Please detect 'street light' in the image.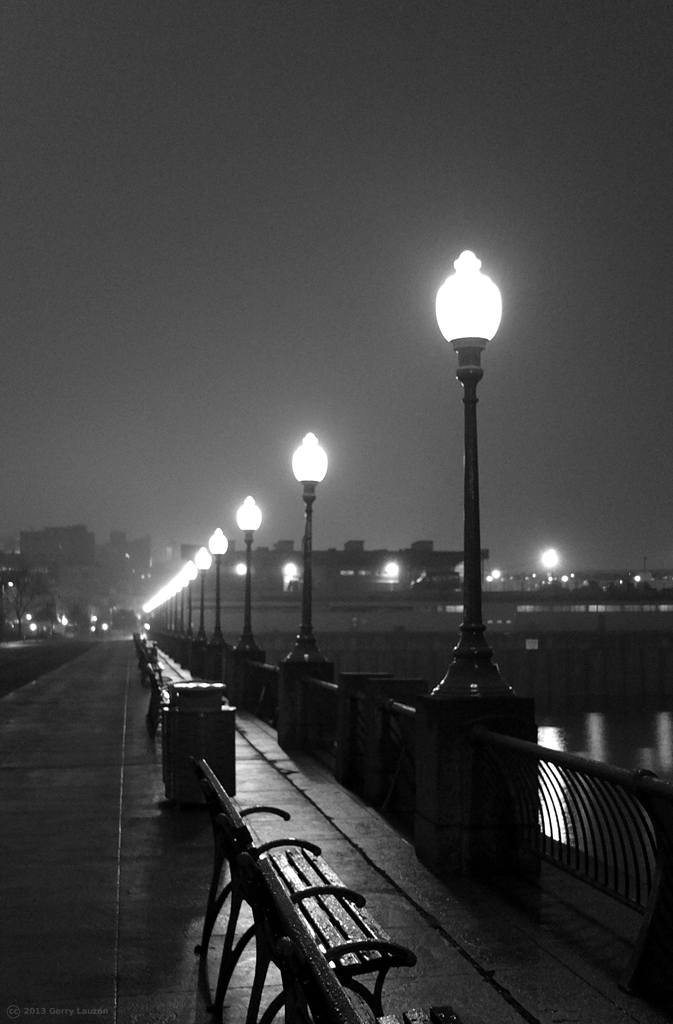
<bbox>270, 428, 335, 750</bbox>.
